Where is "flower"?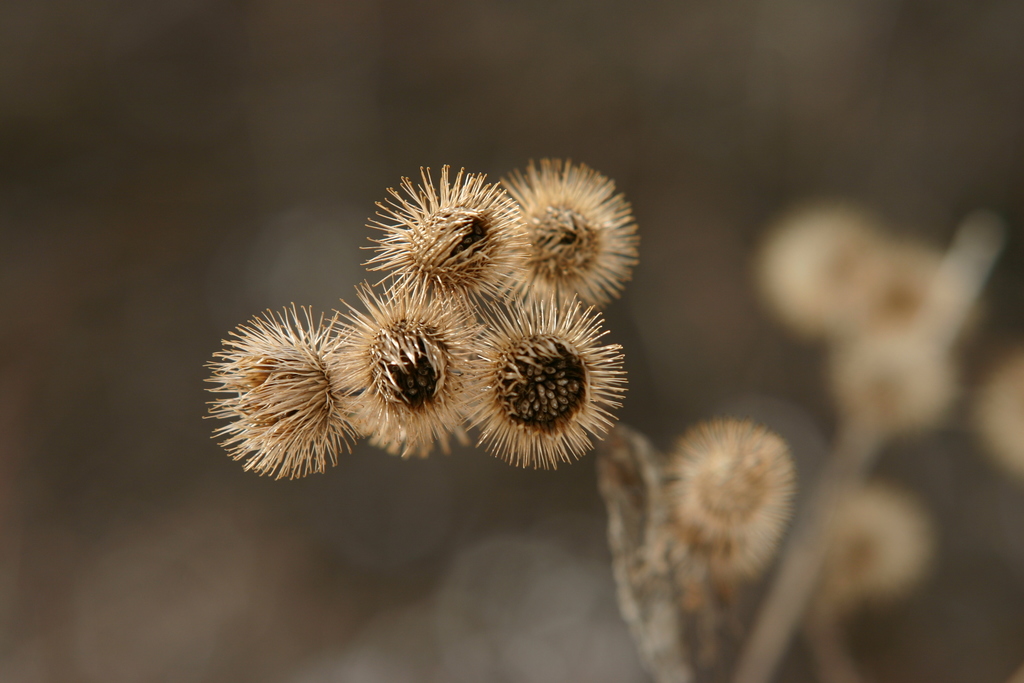
{"x1": 495, "y1": 160, "x2": 646, "y2": 317}.
